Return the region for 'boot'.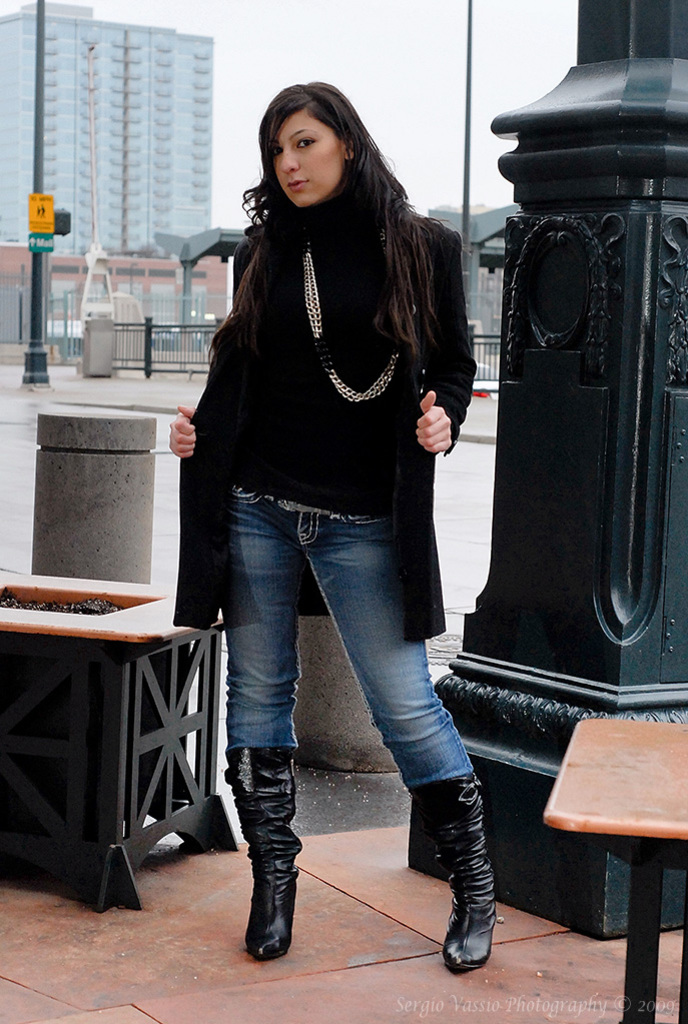
box=[227, 736, 319, 952].
